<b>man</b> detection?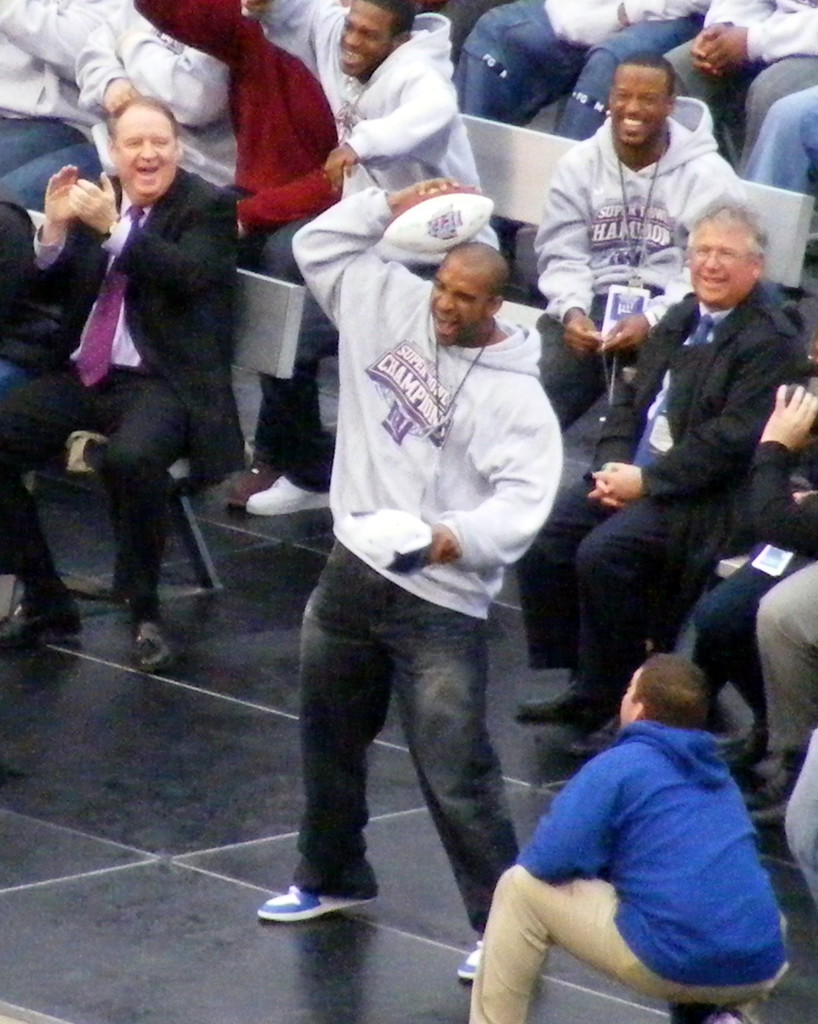
bbox=(258, 175, 566, 989)
